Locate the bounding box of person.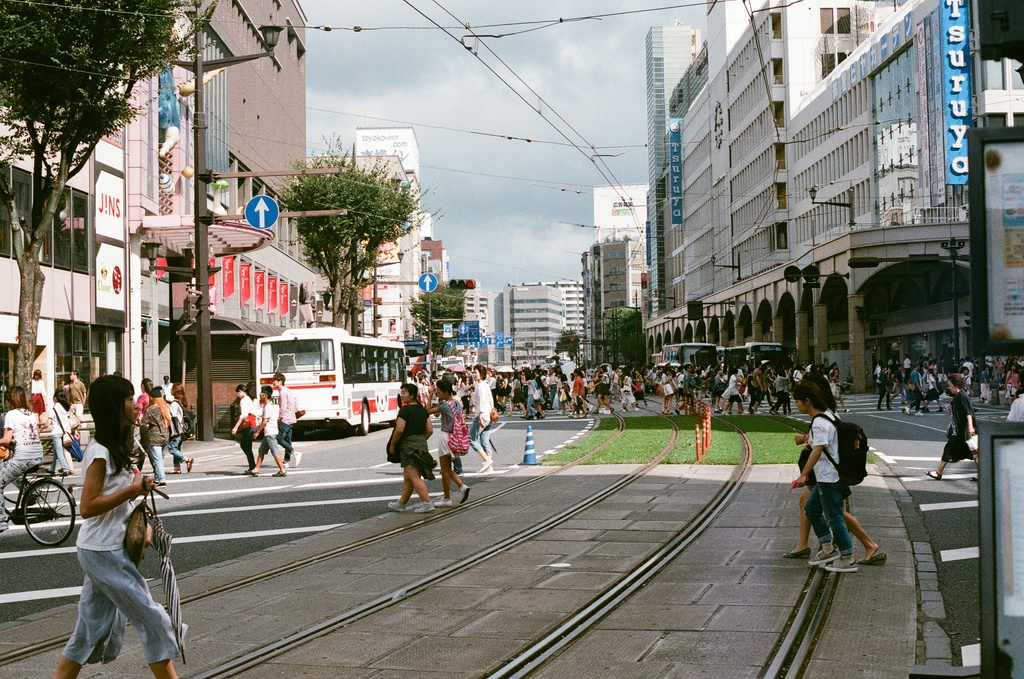
Bounding box: bbox=[230, 381, 260, 473].
